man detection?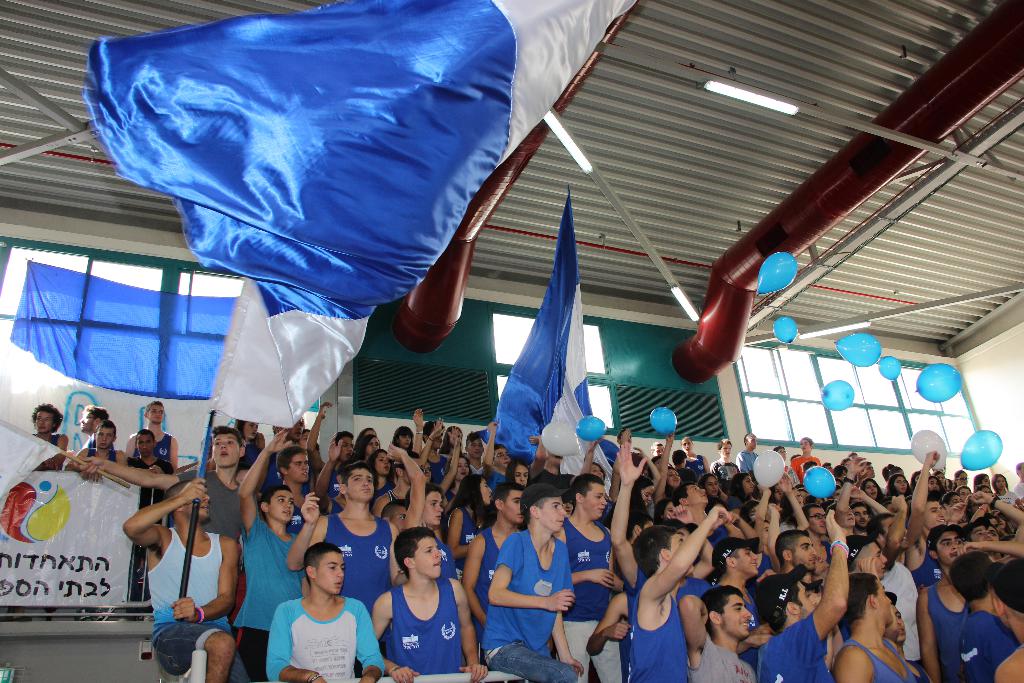
{"left": 677, "top": 434, "right": 712, "bottom": 480}
